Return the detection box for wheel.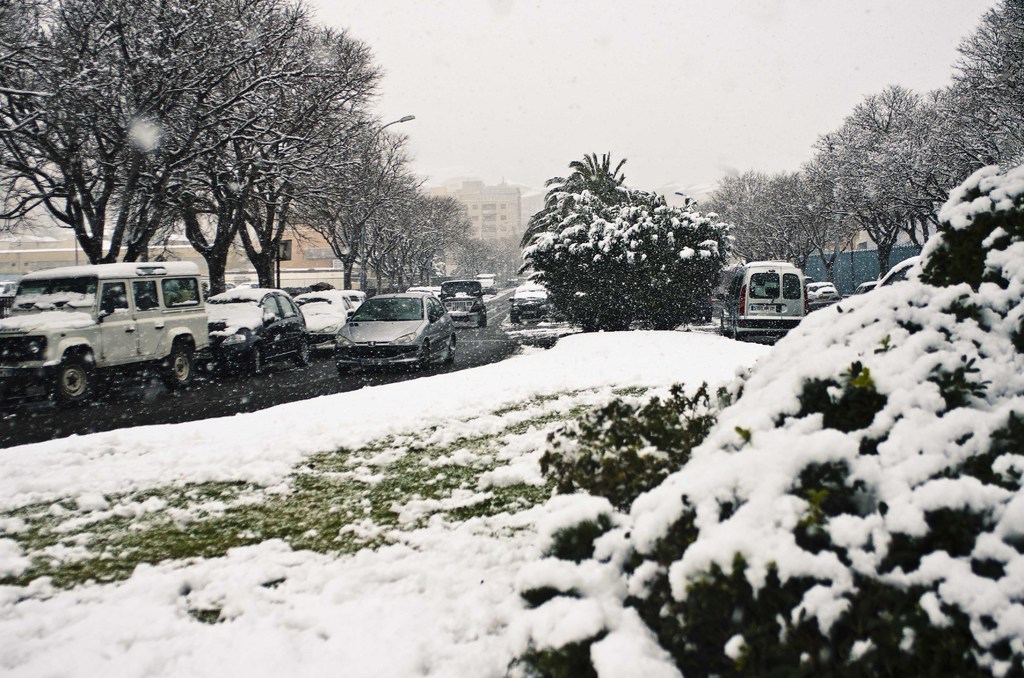
[x1=248, y1=346, x2=262, y2=377].
